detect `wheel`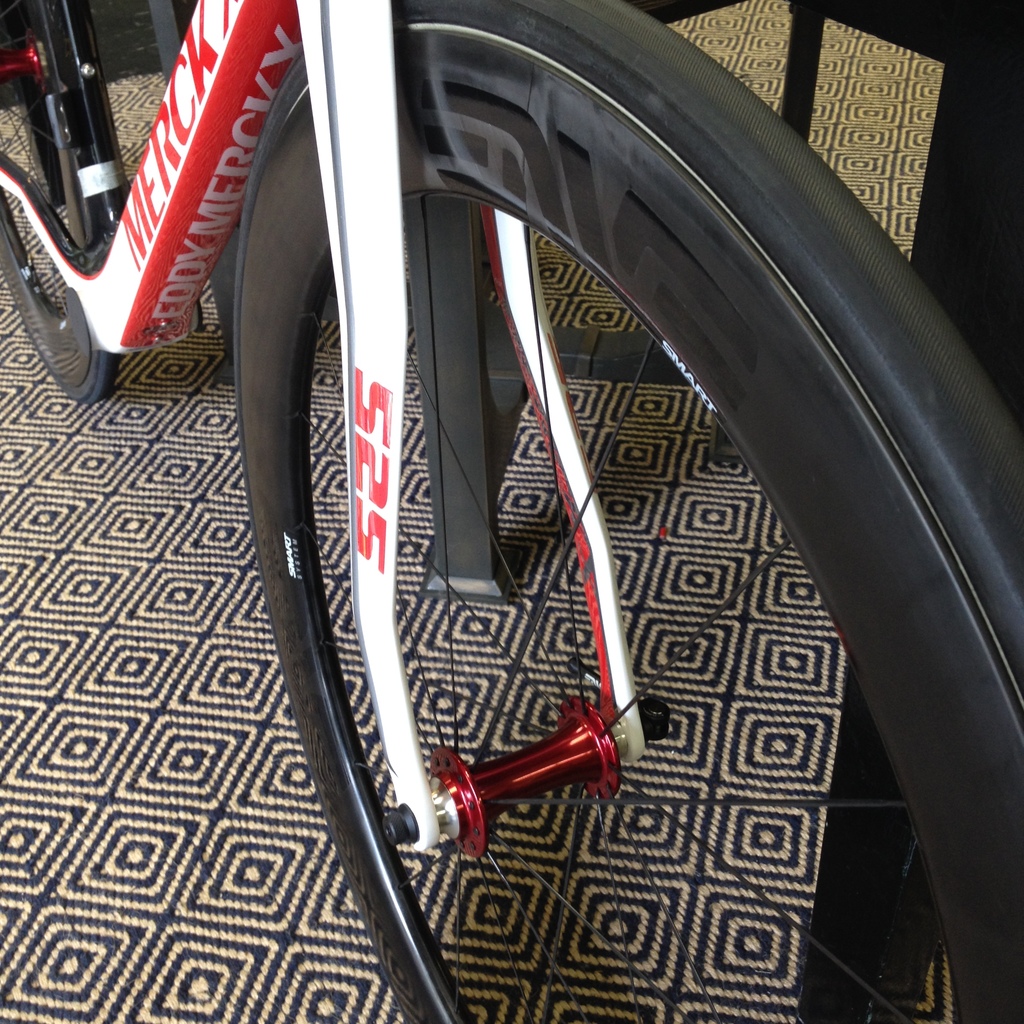
x1=230 y1=74 x2=1023 y2=1023
